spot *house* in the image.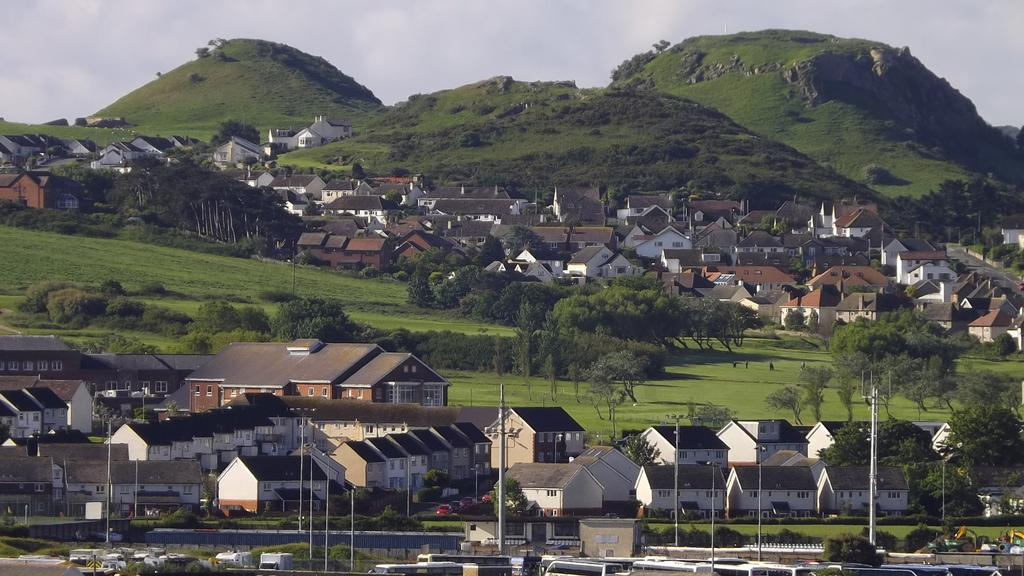
*house* found at <box>479,408,586,472</box>.
